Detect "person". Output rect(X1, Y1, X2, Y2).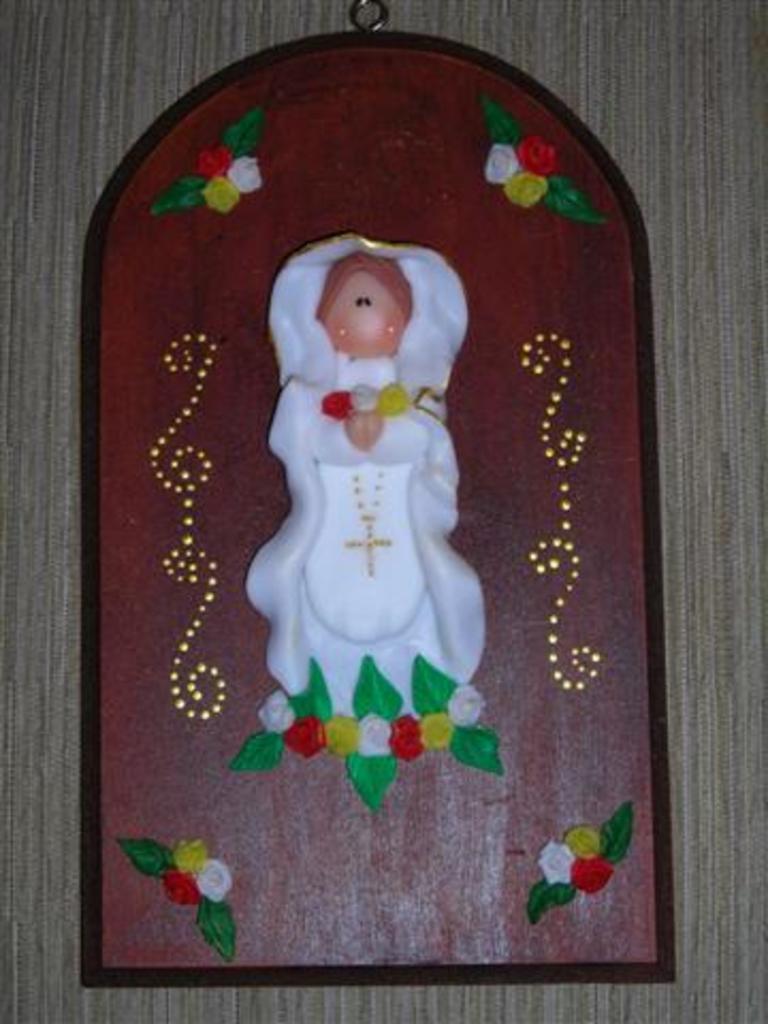
rect(299, 247, 431, 646).
